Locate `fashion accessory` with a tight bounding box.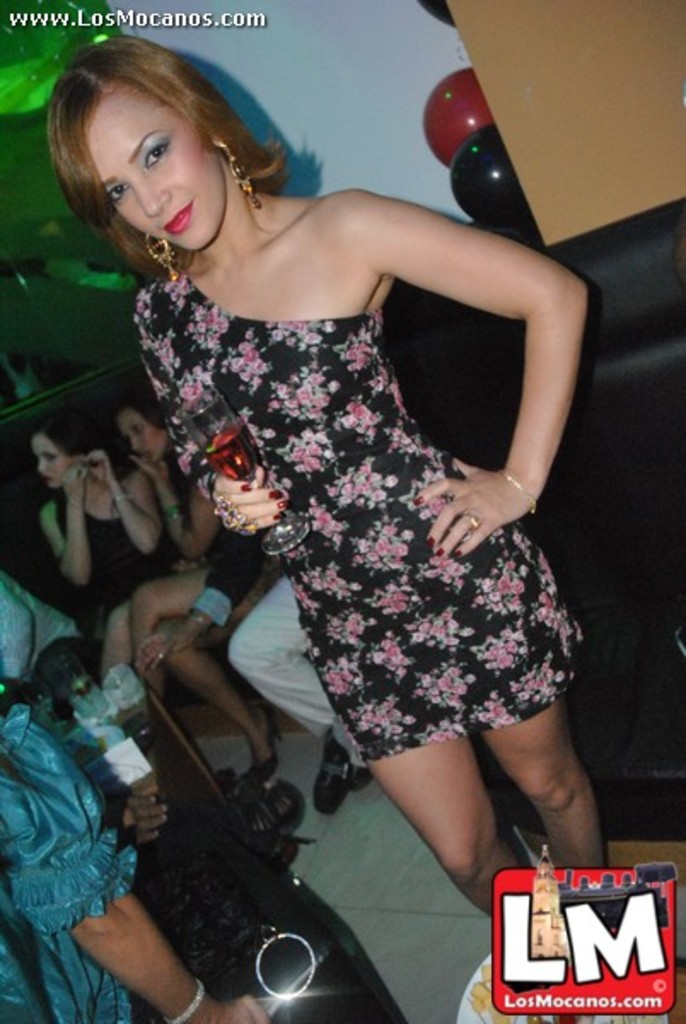
region(457, 507, 483, 529).
